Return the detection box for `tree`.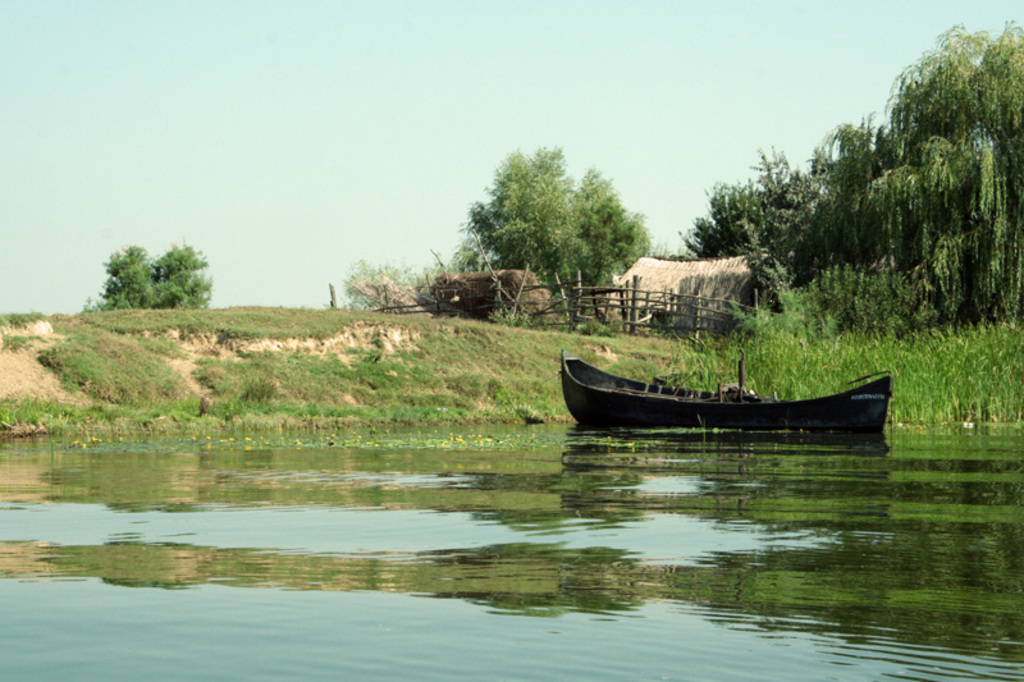
BBox(677, 24, 1023, 321).
